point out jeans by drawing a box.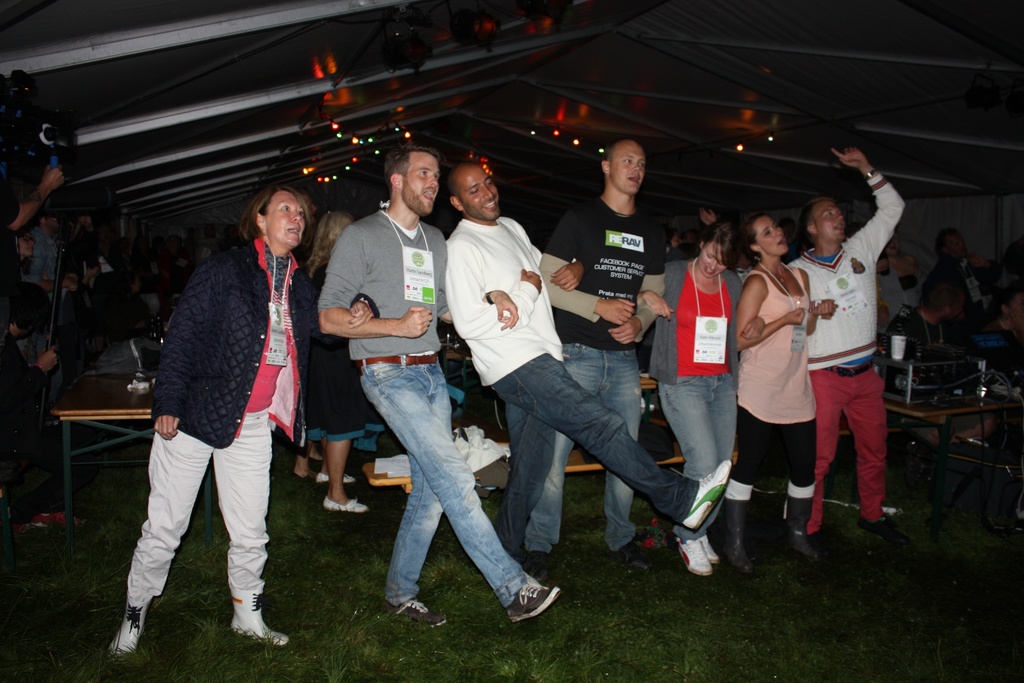
[left=348, top=333, right=525, bottom=615].
